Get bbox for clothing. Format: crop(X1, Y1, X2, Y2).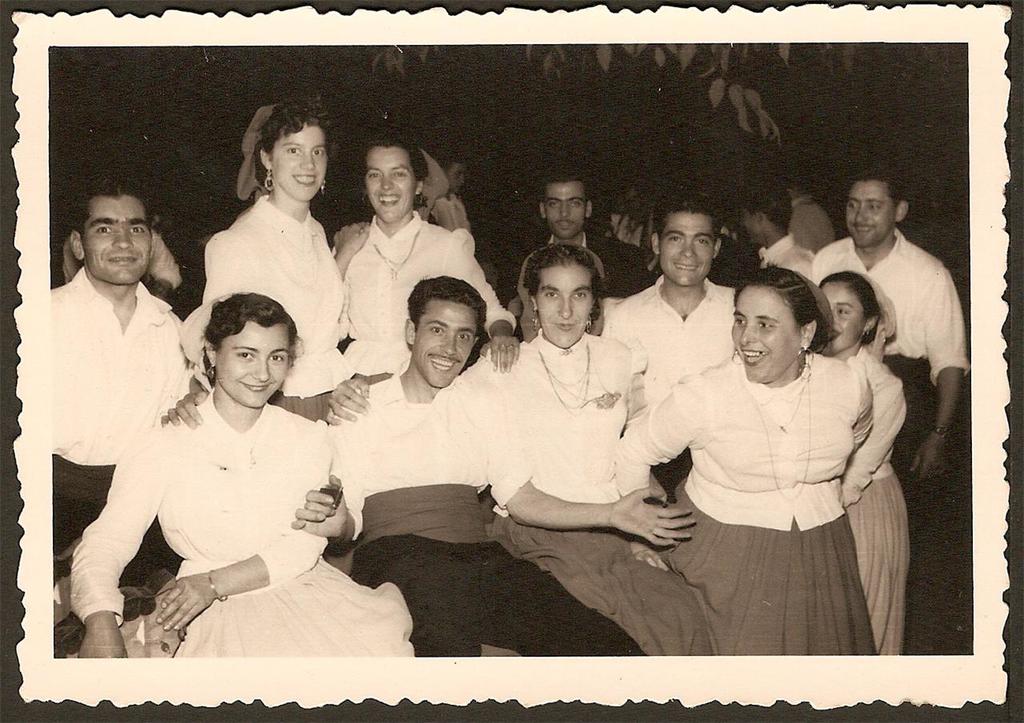
crop(628, 342, 879, 533).
